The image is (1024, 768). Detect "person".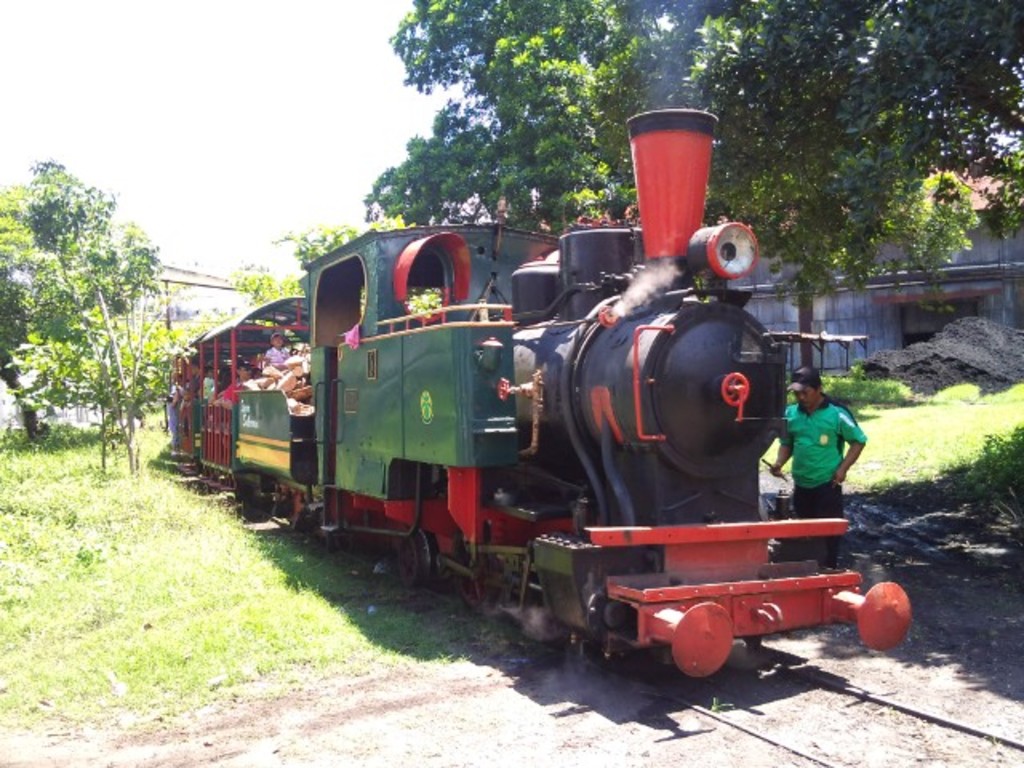
Detection: <region>765, 368, 866, 566</region>.
